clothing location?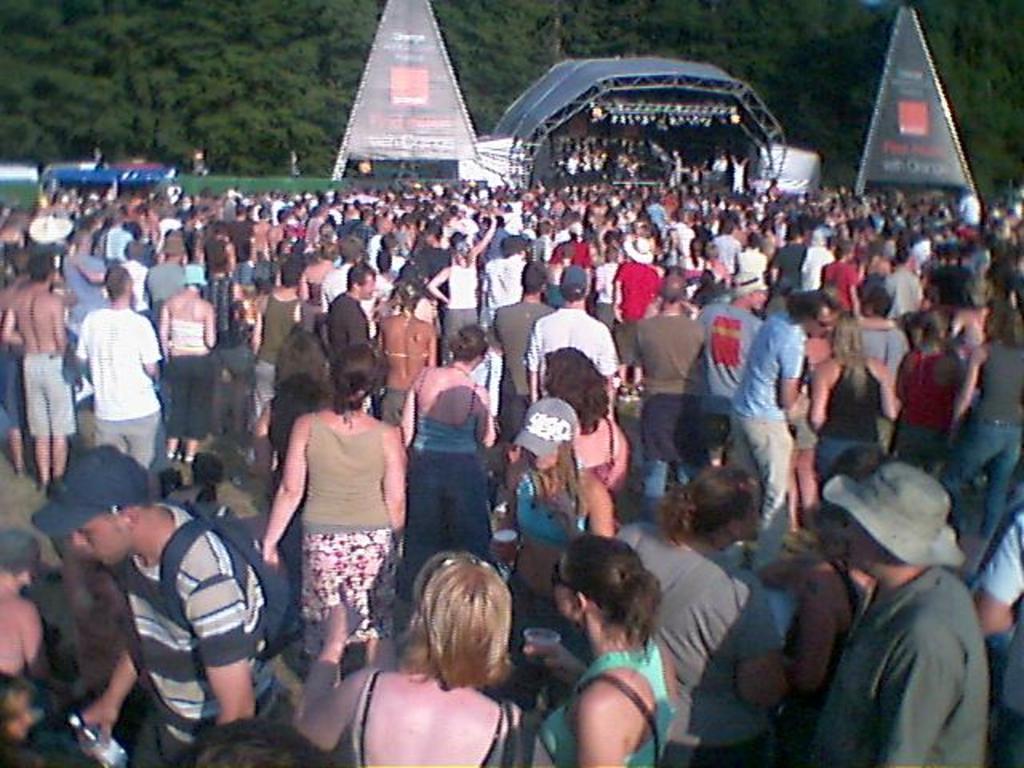
bbox(955, 194, 982, 237)
